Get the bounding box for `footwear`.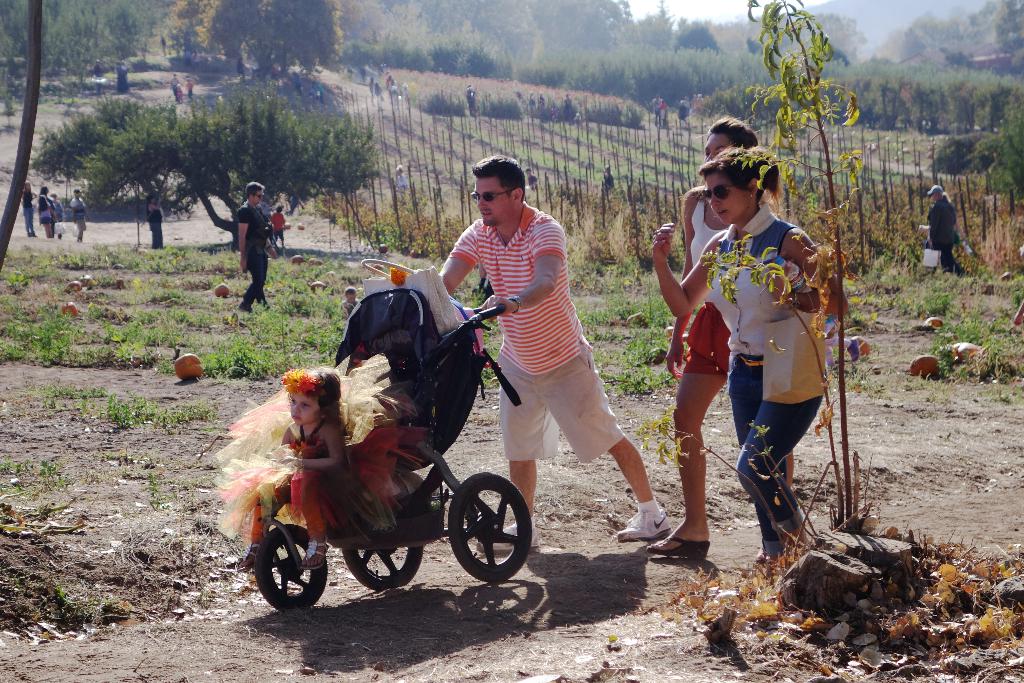
[x1=645, y1=525, x2=707, y2=556].
